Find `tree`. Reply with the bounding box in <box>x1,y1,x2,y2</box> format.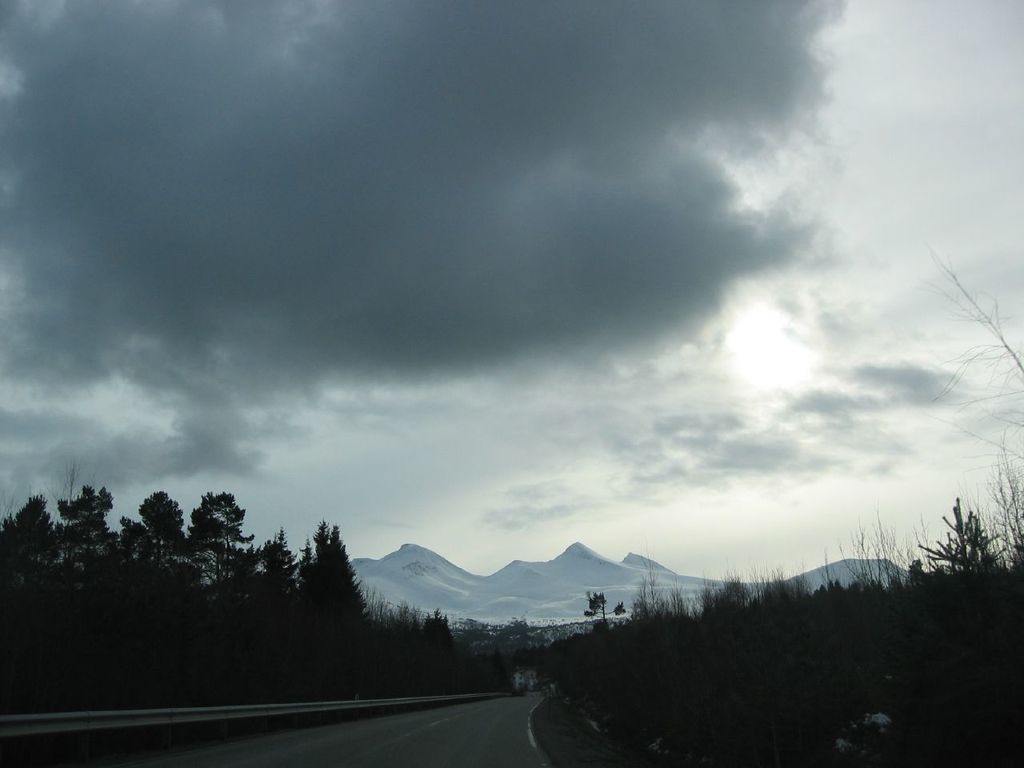
<box>298,520,368,702</box>.
